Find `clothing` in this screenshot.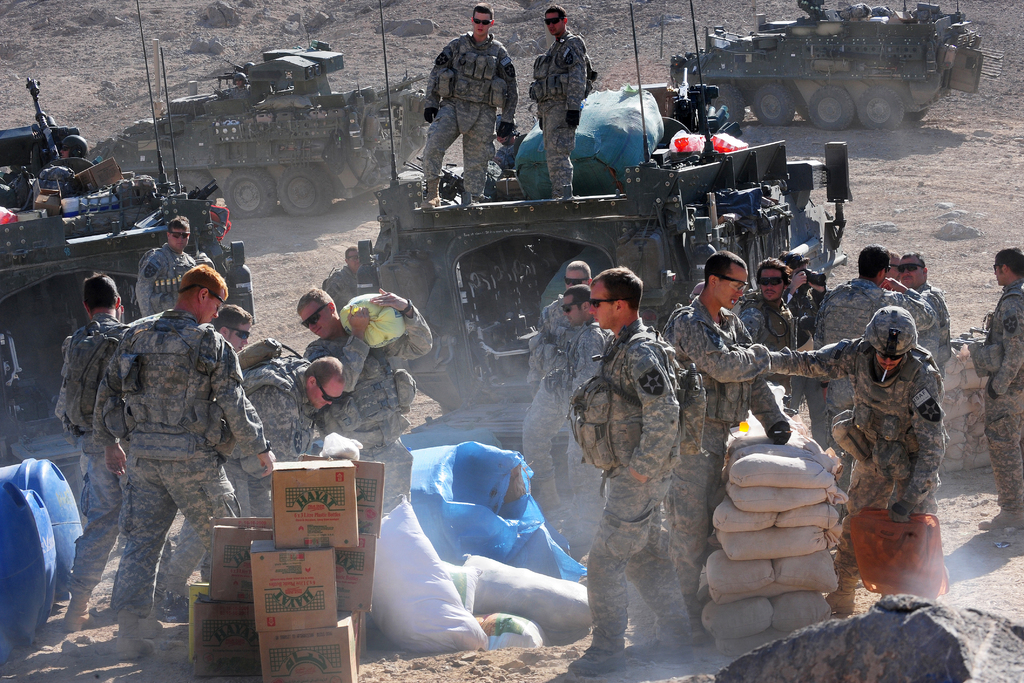
The bounding box for `clothing` is left=569, top=323, right=609, bottom=527.
